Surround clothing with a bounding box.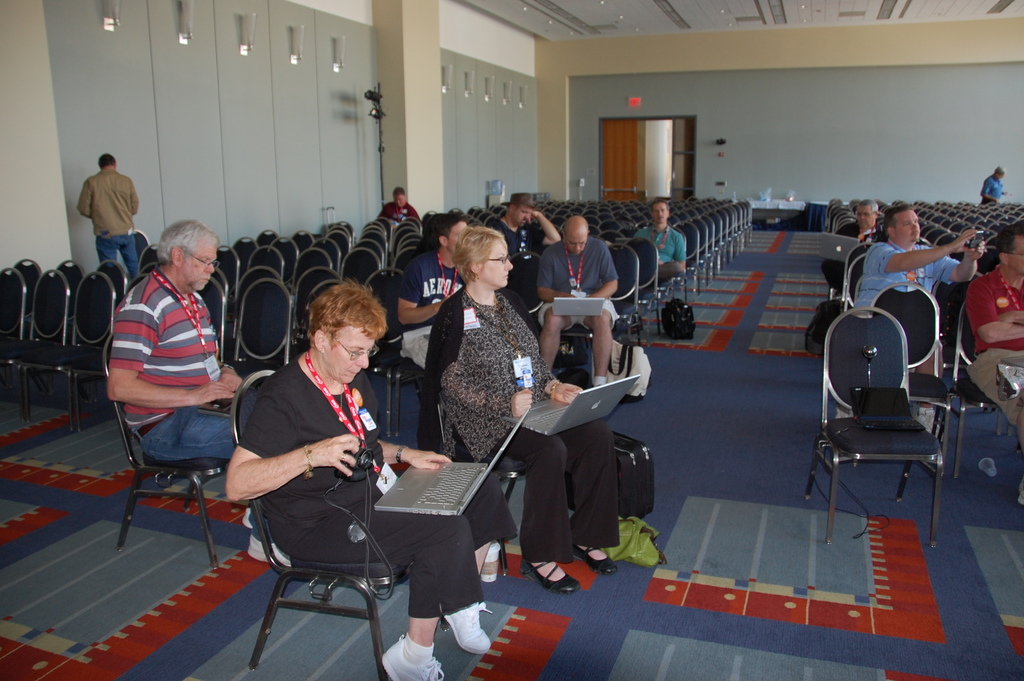
select_region(422, 283, 620, 562).
